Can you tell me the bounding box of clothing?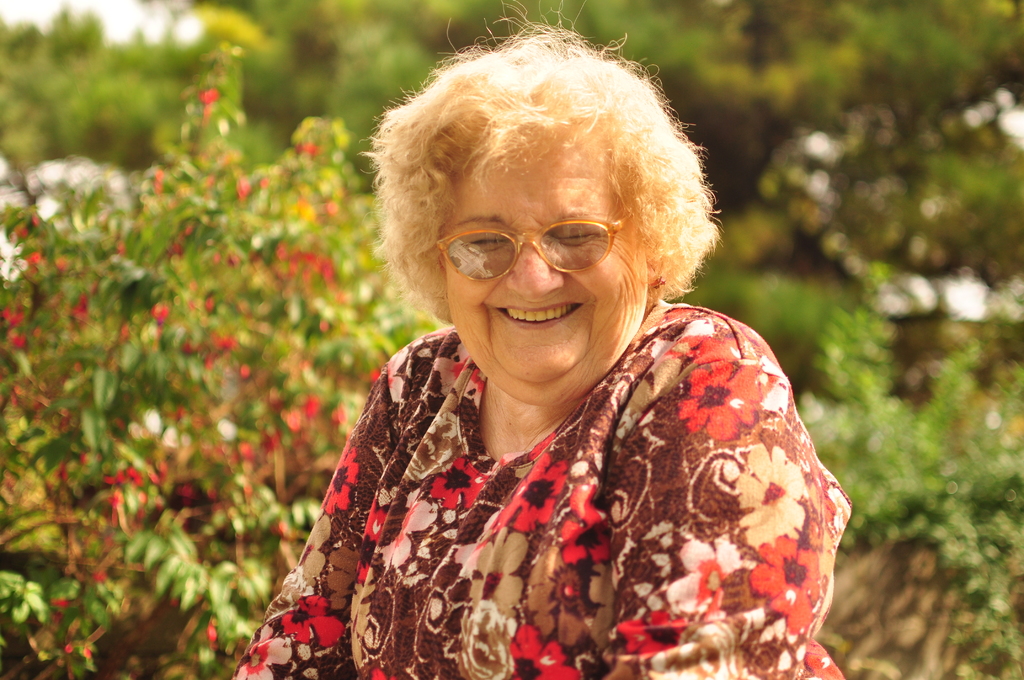
[x1=257, y1=296, x2=864, y2=673].
